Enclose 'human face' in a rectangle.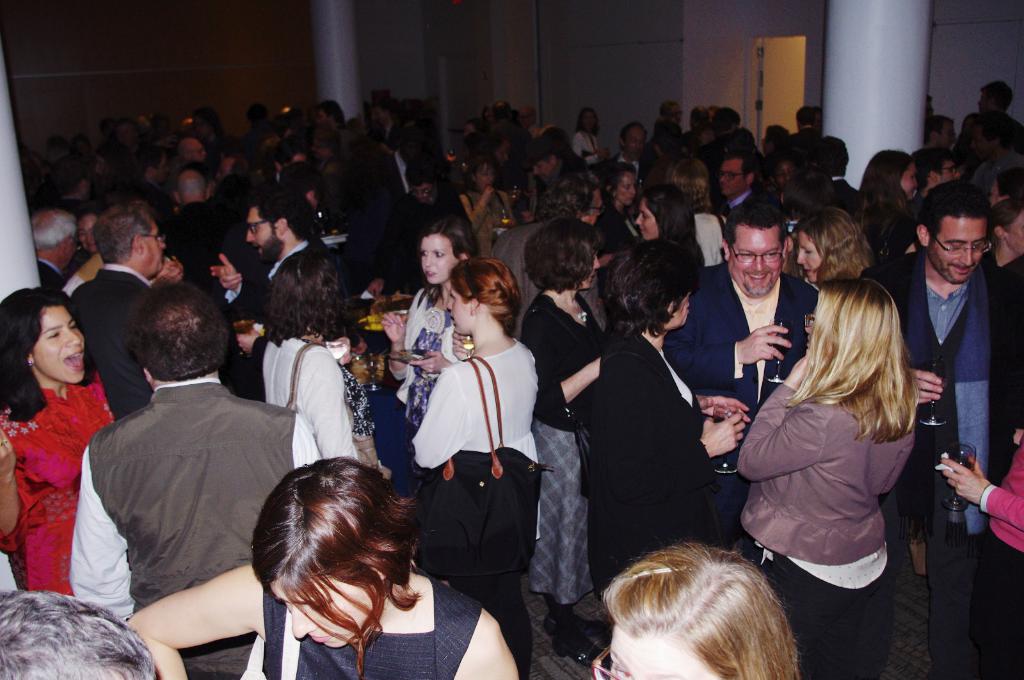
l=937, t=160, r=963, b=188.
